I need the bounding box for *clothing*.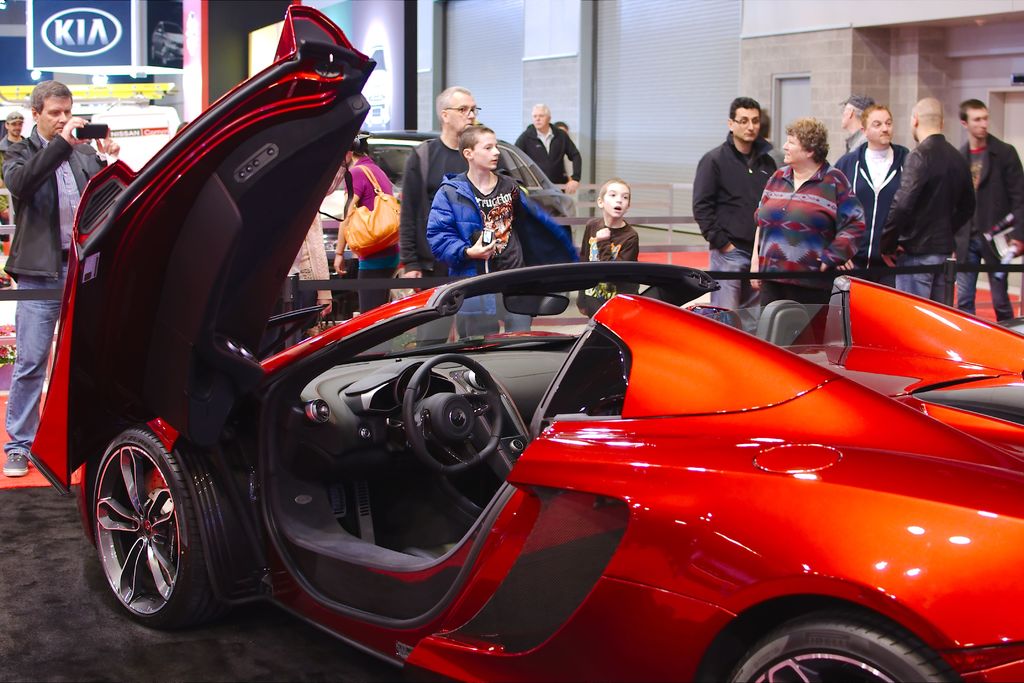
Here it is: (left=956, top=124, right=1023, bottom=327).
